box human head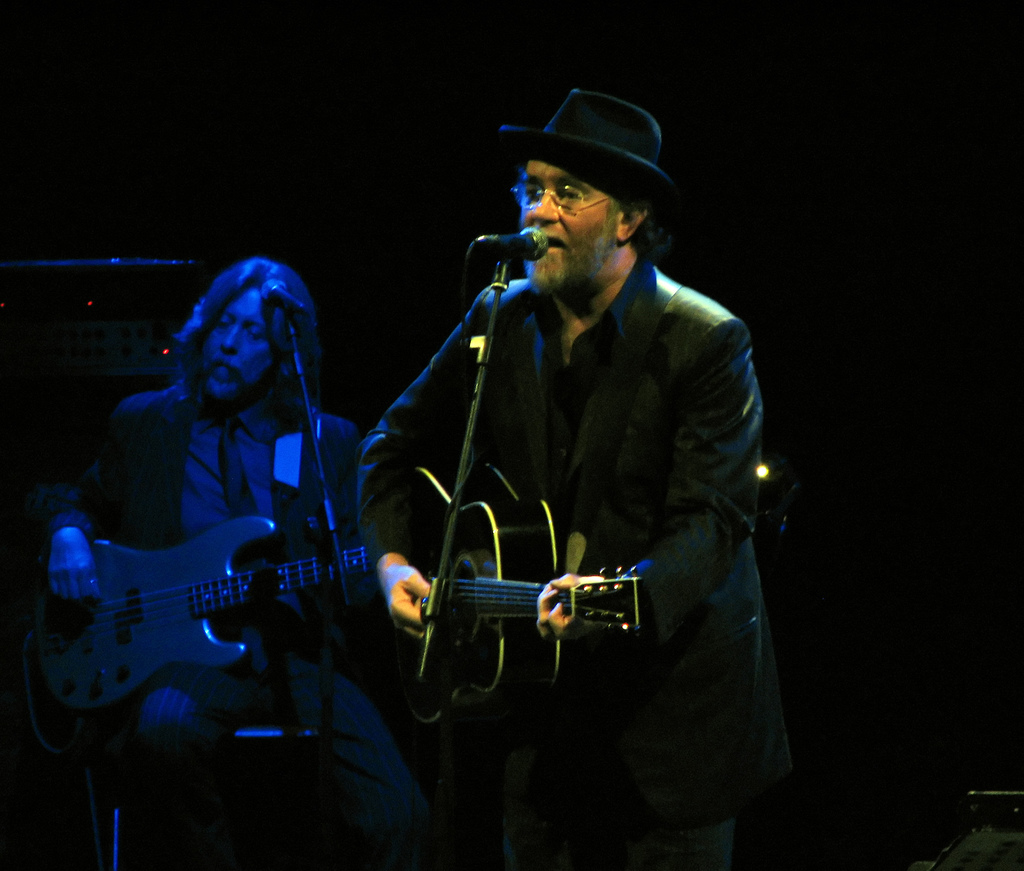
168:255:322:408
